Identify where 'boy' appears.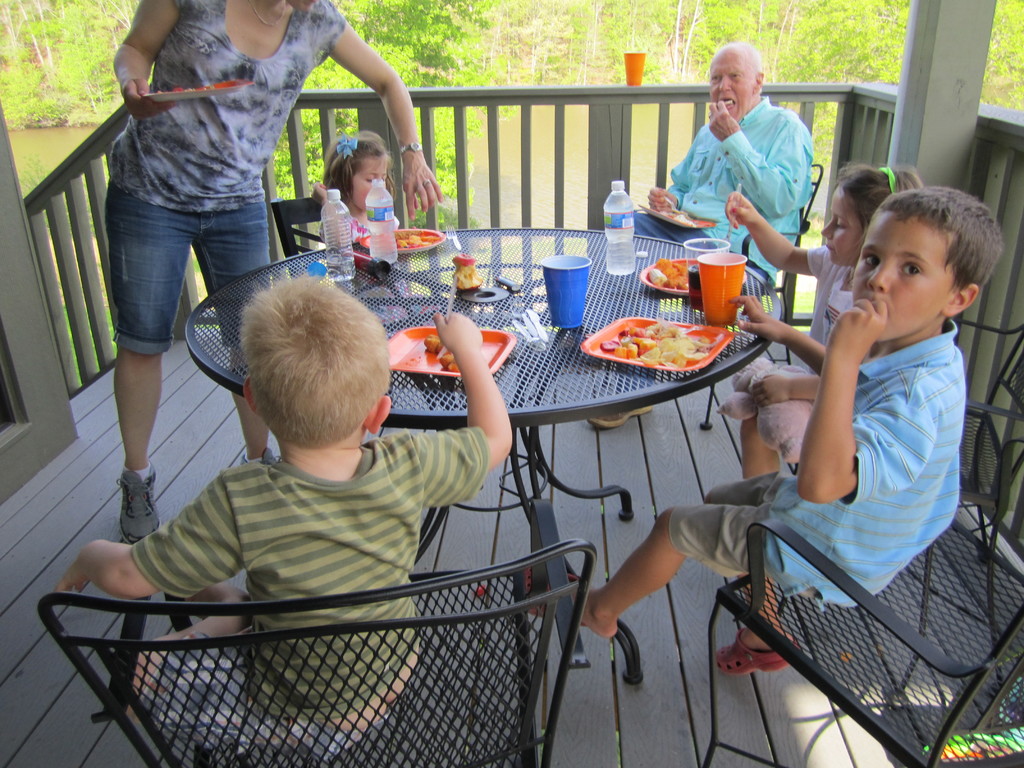
Appears at region(511, 183, 970, 676).
